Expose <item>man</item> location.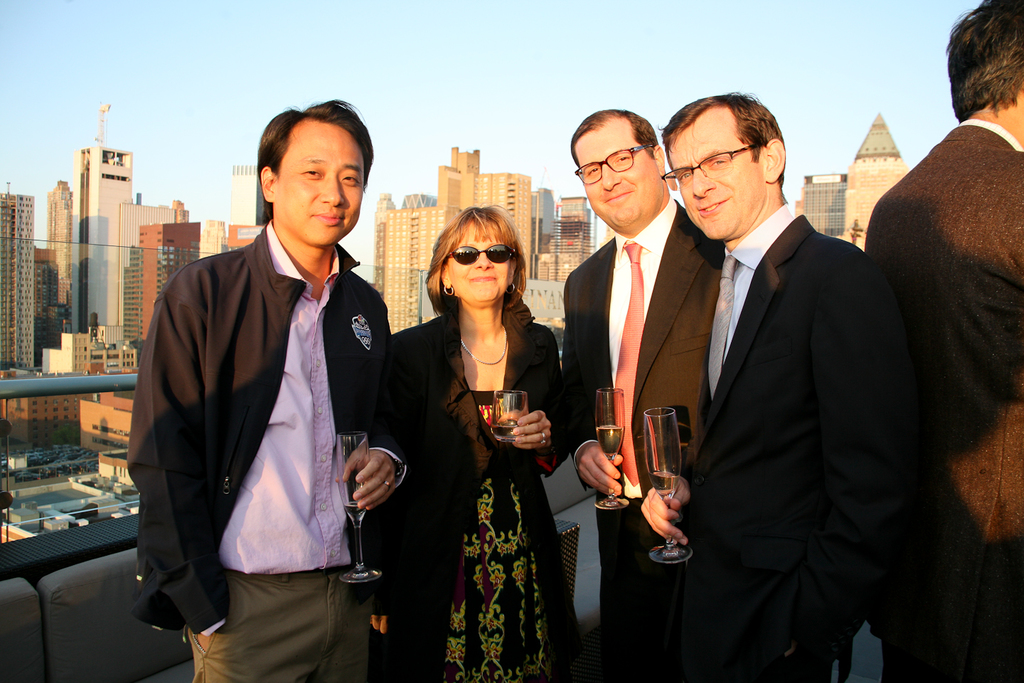
Exposed at (x1=128, y1=107, x2=405, y2=671).
